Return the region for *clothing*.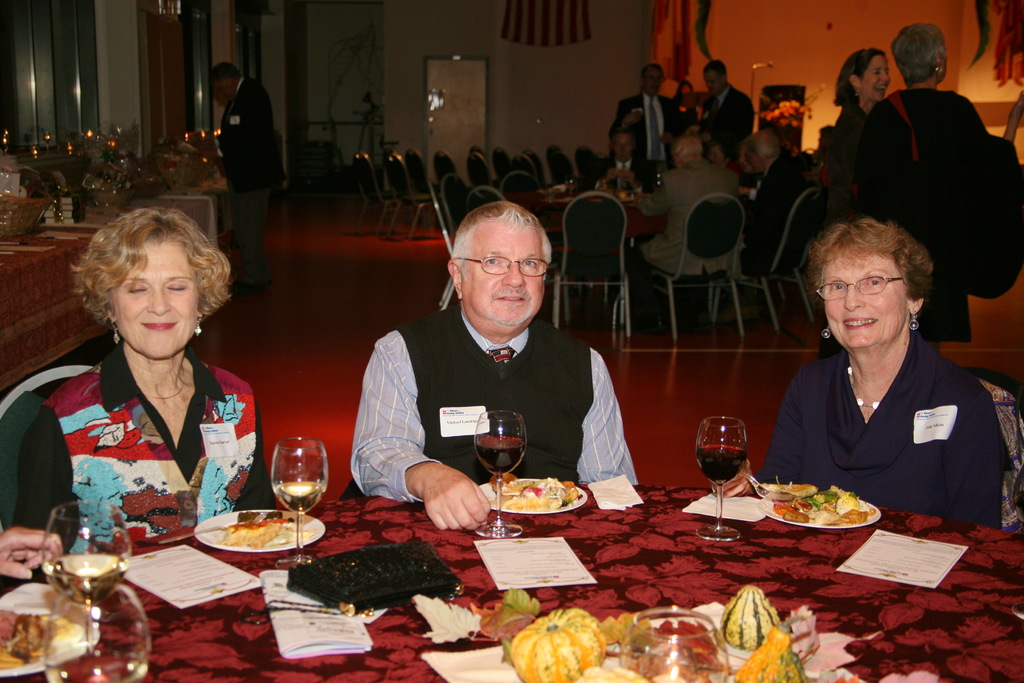
<region>586, 153, 664, 192</region>.
